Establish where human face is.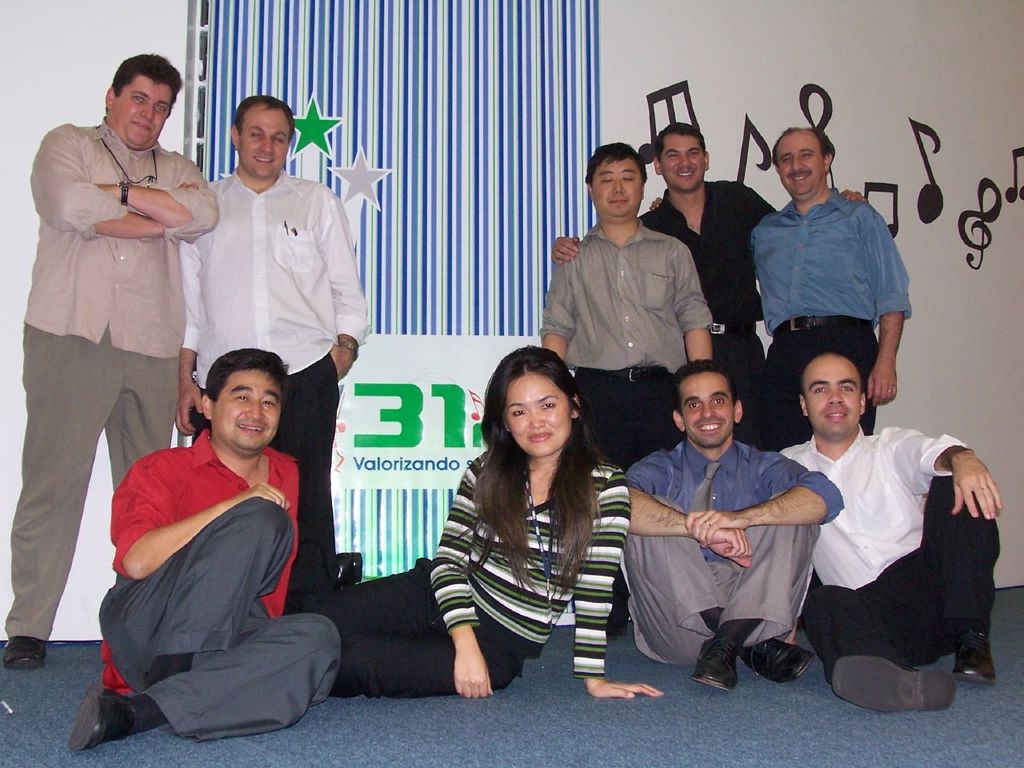
Established at [682,374,738,448].
